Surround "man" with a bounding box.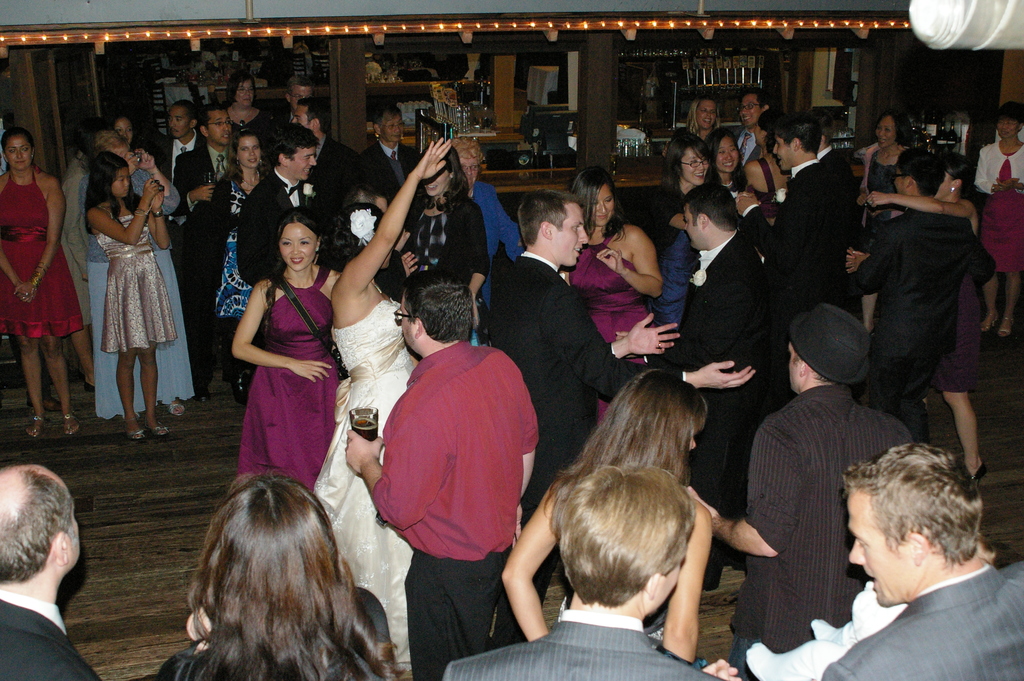
Rect(184, 115, 258, 406).
